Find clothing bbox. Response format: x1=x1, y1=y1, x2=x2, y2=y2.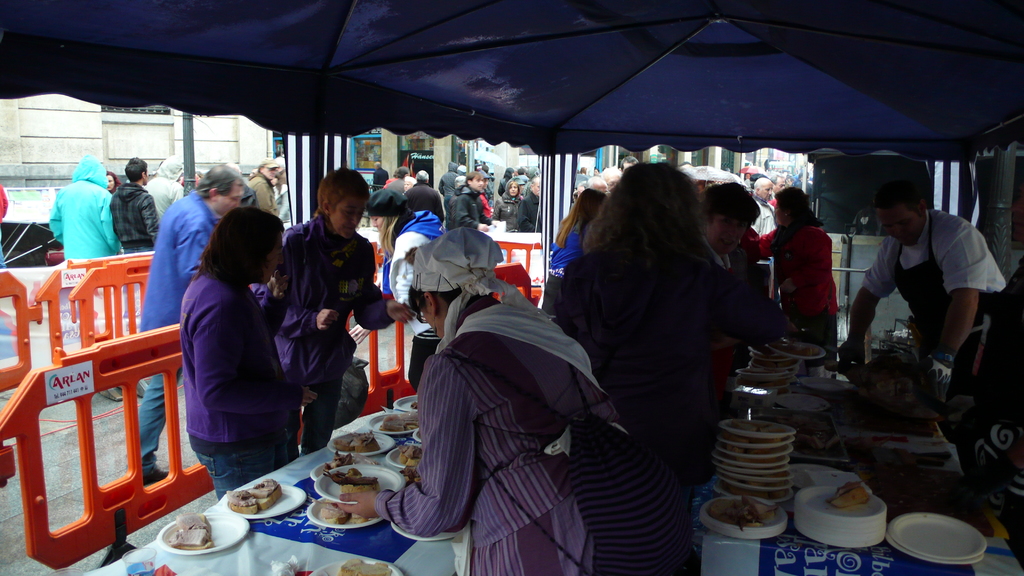
x1=390, y1=243, x2=662, y2=575.
